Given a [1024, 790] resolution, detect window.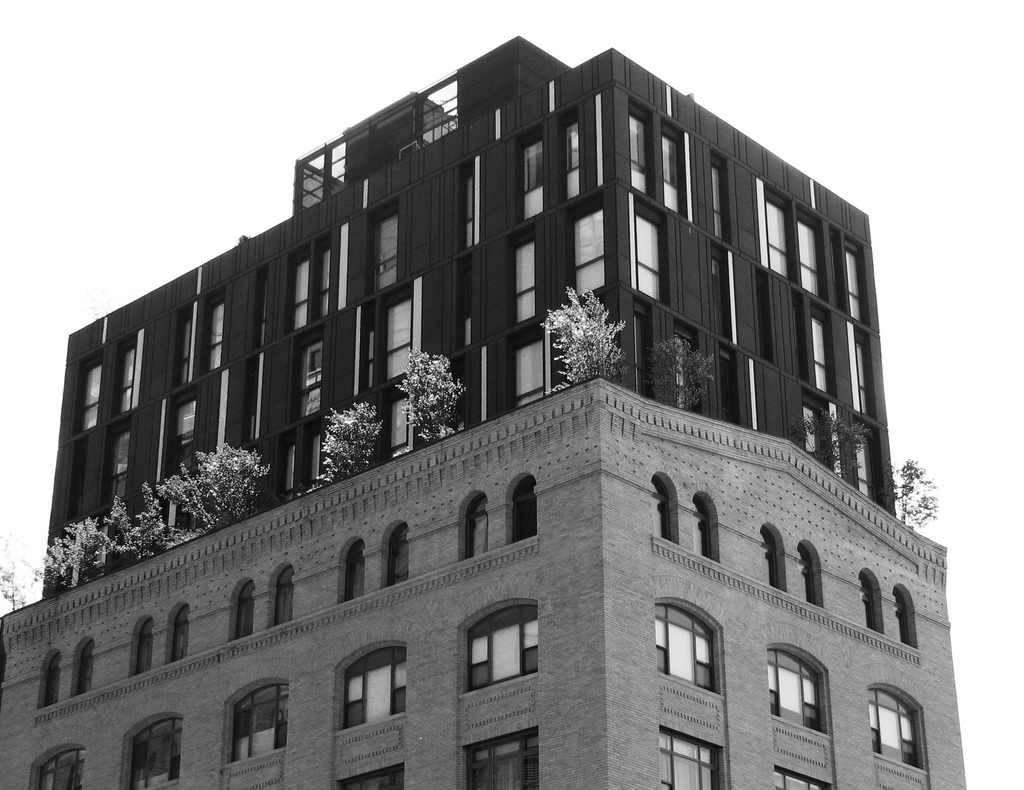
660, 115, 690, 222.
